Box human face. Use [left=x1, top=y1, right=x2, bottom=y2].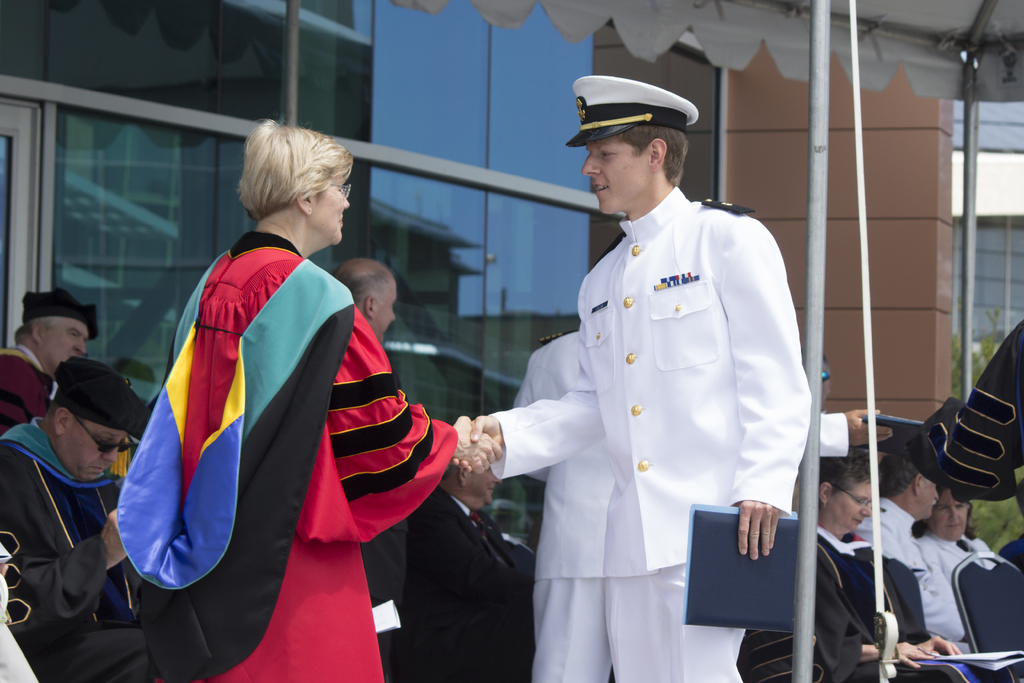
[left=920, top=468, right=936, bottom=518].
